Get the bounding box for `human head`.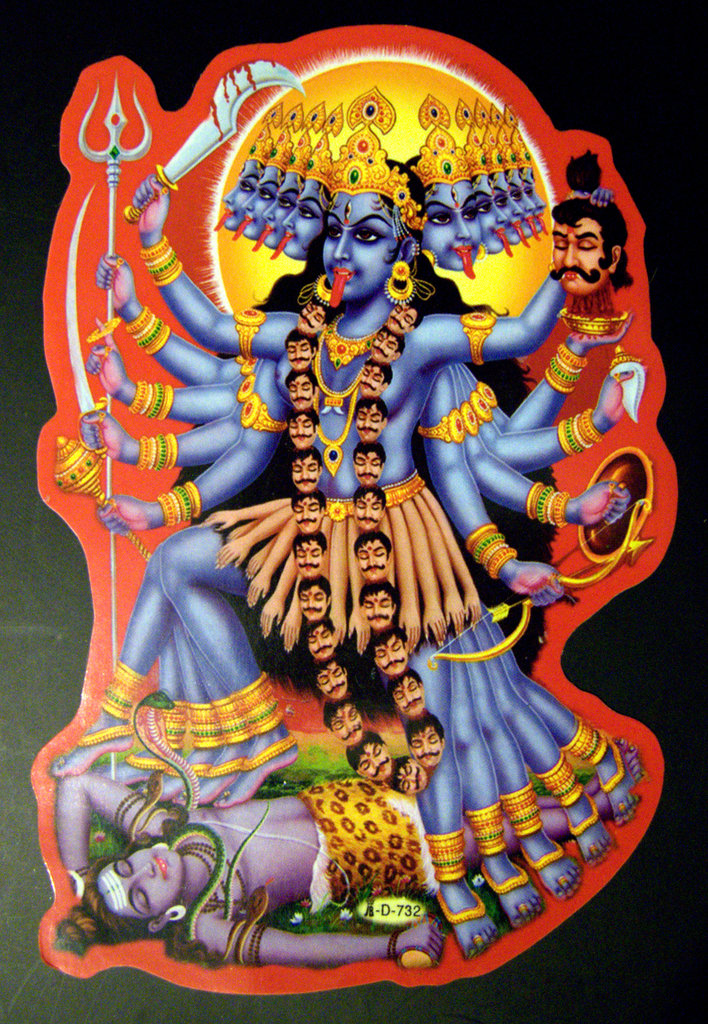
x1=305 y1=616 x2=338 y2=664.
